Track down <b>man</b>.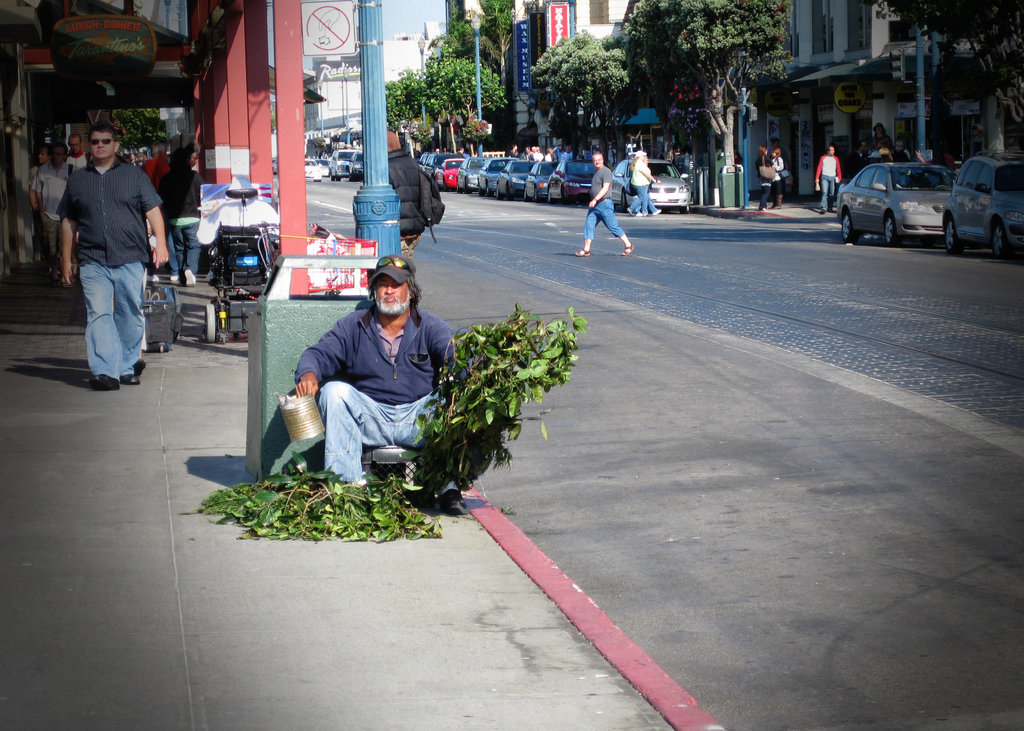
Tracked to 463, 147, 471, 157.
